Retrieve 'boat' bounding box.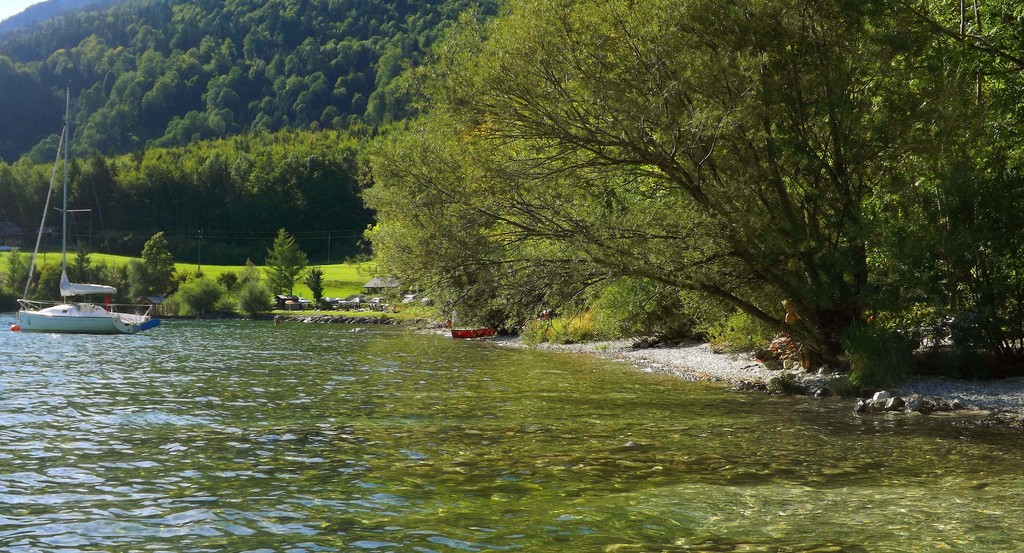
Bounding box: locate(445, 324, 493, 338).
